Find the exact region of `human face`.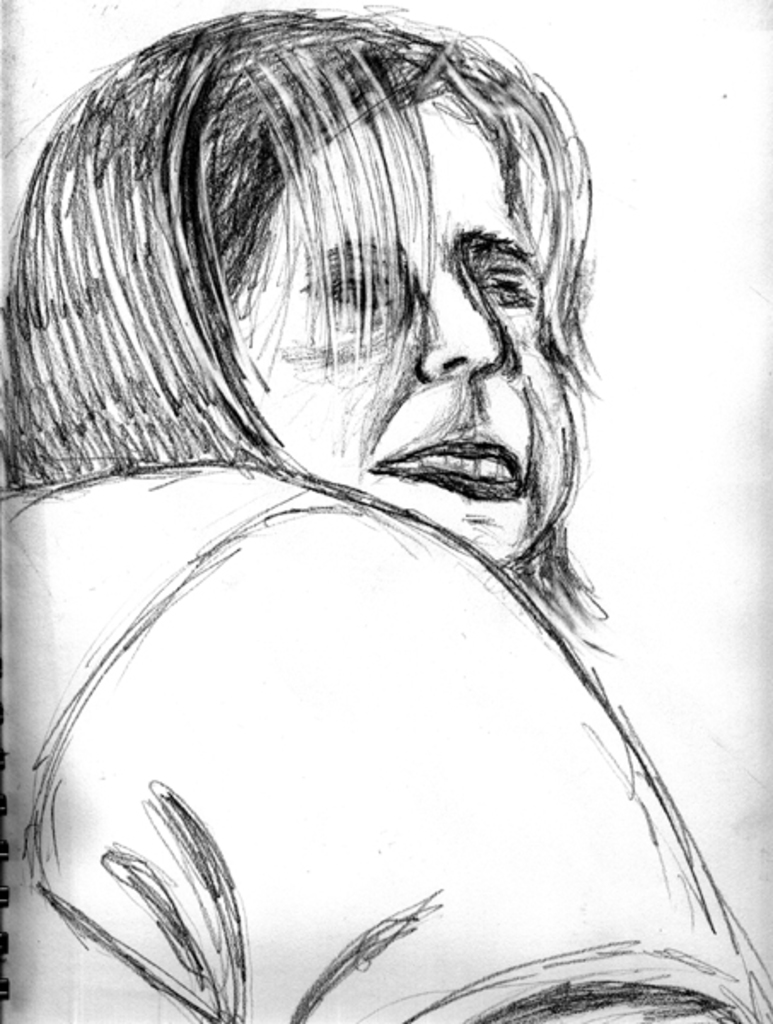
Exact region: 237:104:575:572.
